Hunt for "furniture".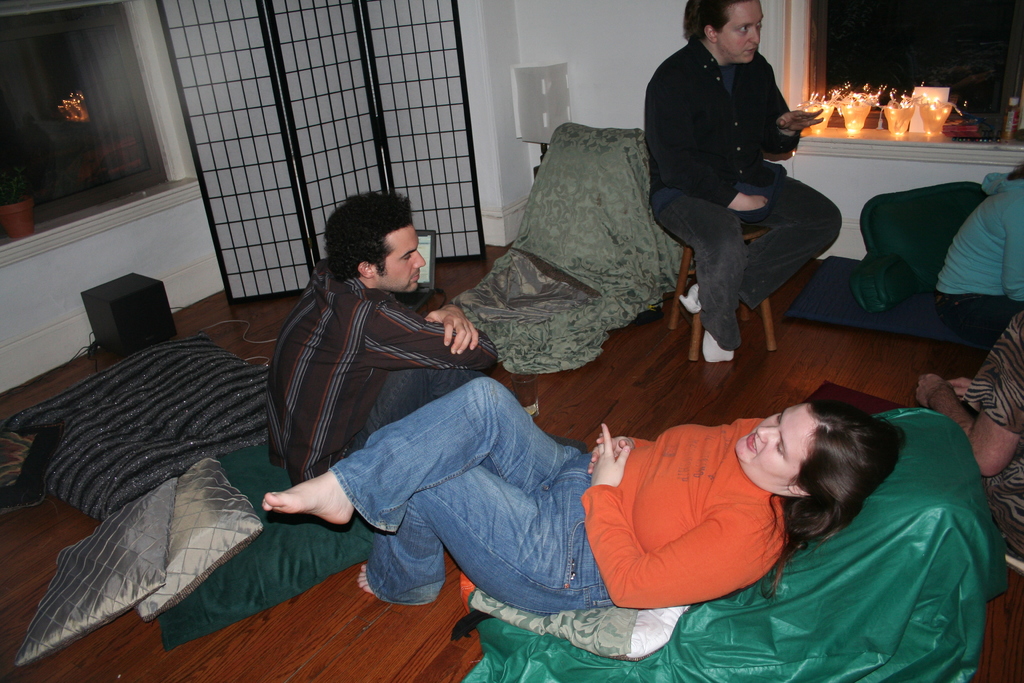
Hunted down at locate(460, 407, 1012, 682).
